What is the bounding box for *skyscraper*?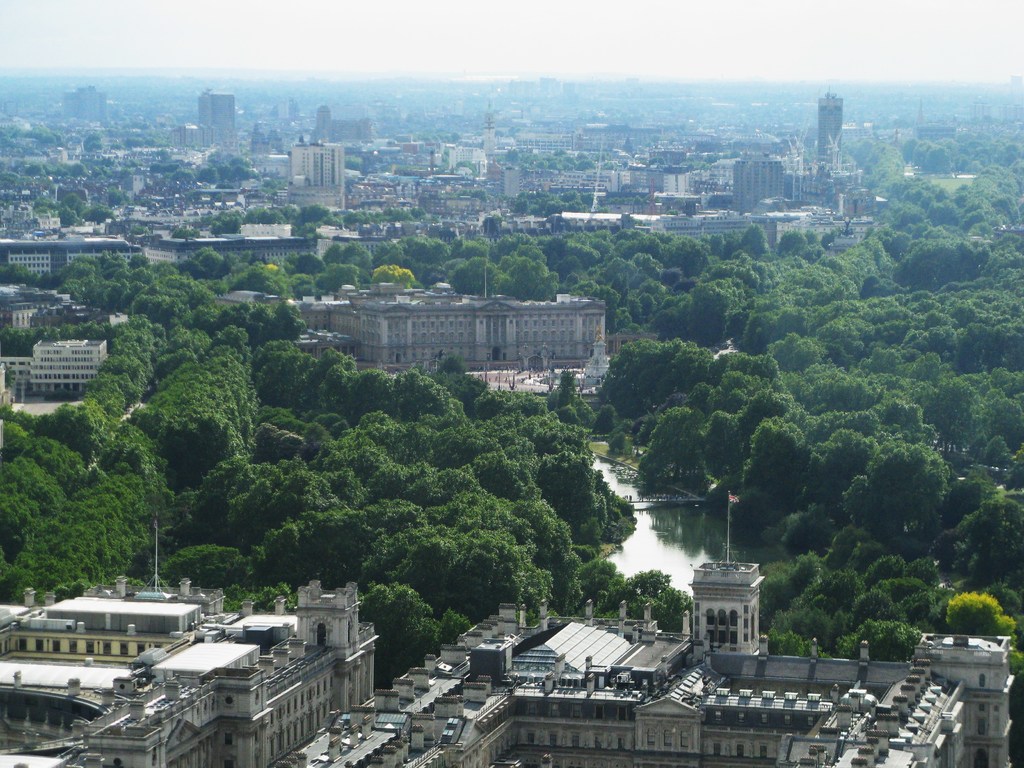
[left=732, top=152, right=789, bottom=213].
